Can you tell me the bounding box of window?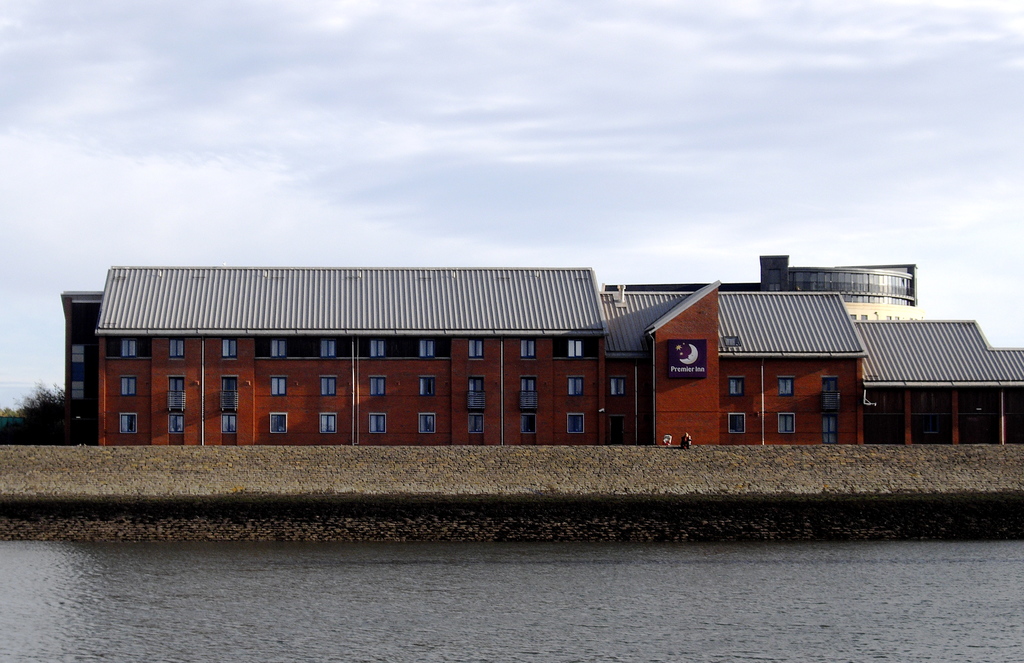
l=270, t=336, r=287, b=353.
